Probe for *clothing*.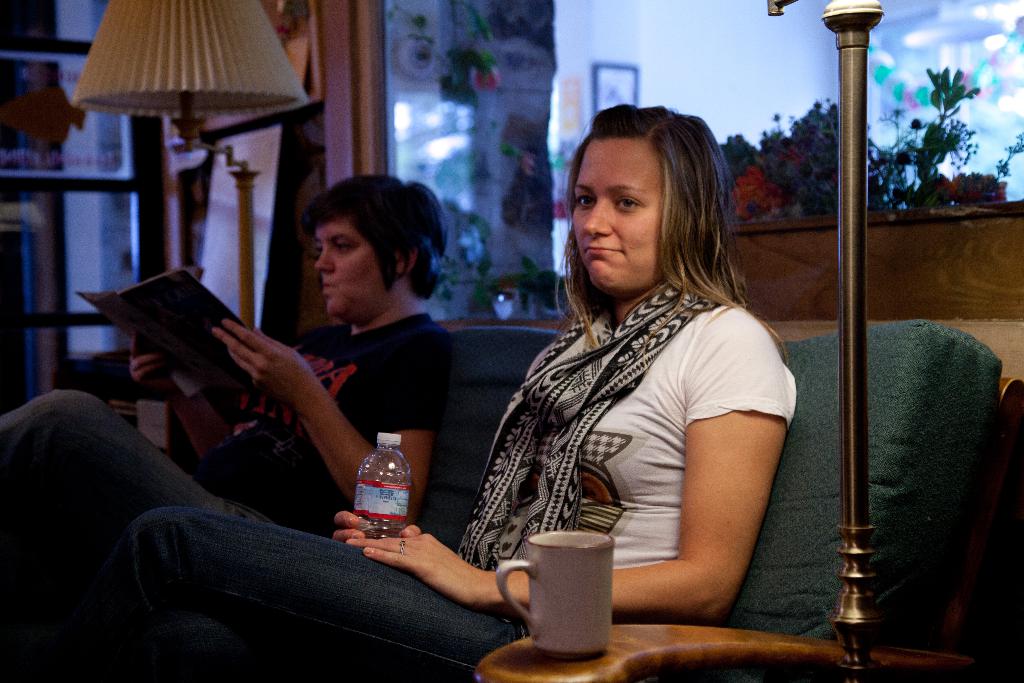
Probe result: 0 310 460 565.
